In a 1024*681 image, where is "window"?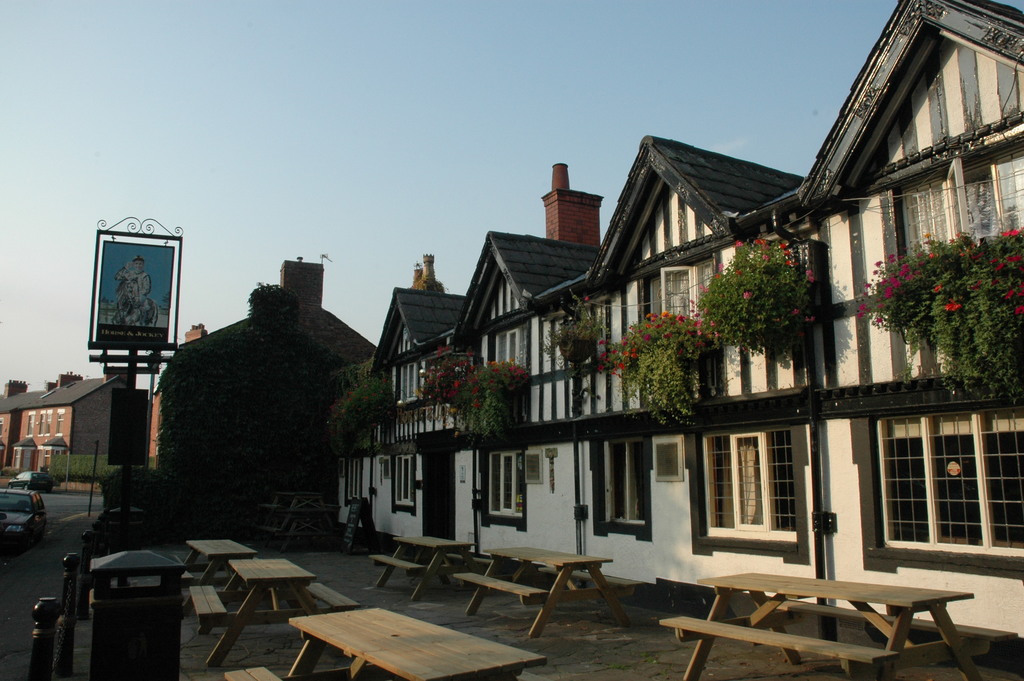
[580, 432, 653, 546].
